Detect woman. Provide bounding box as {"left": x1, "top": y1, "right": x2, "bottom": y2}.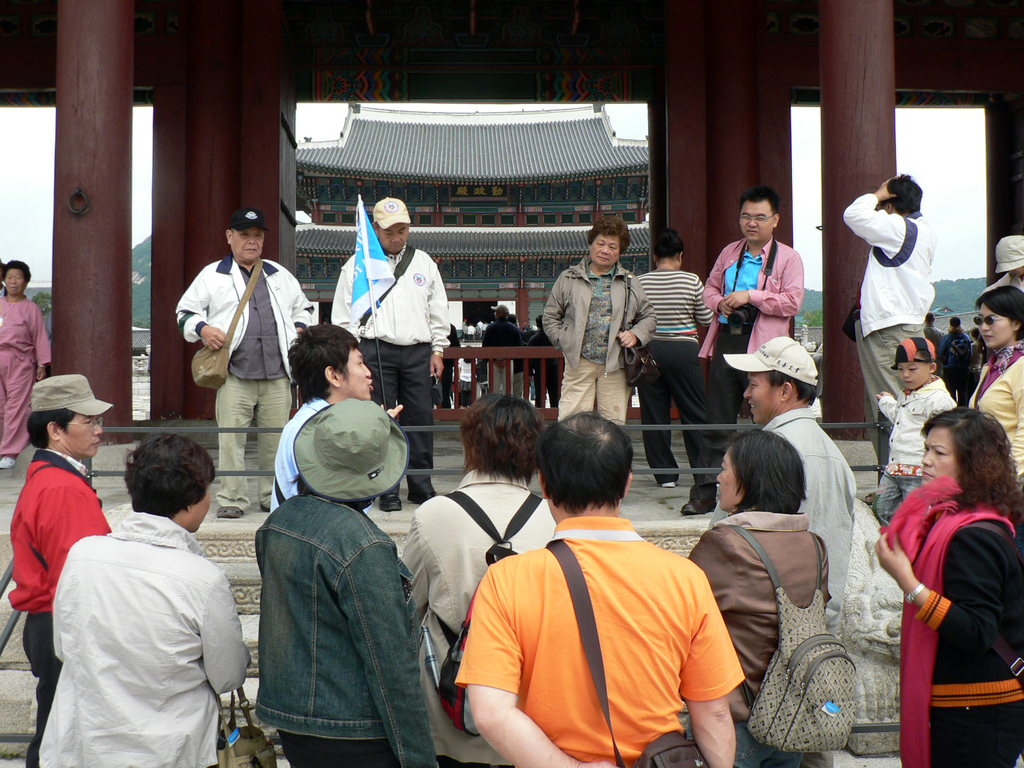
{"left": 682, "top": 428, "right": 830, "bottom": 767}.
